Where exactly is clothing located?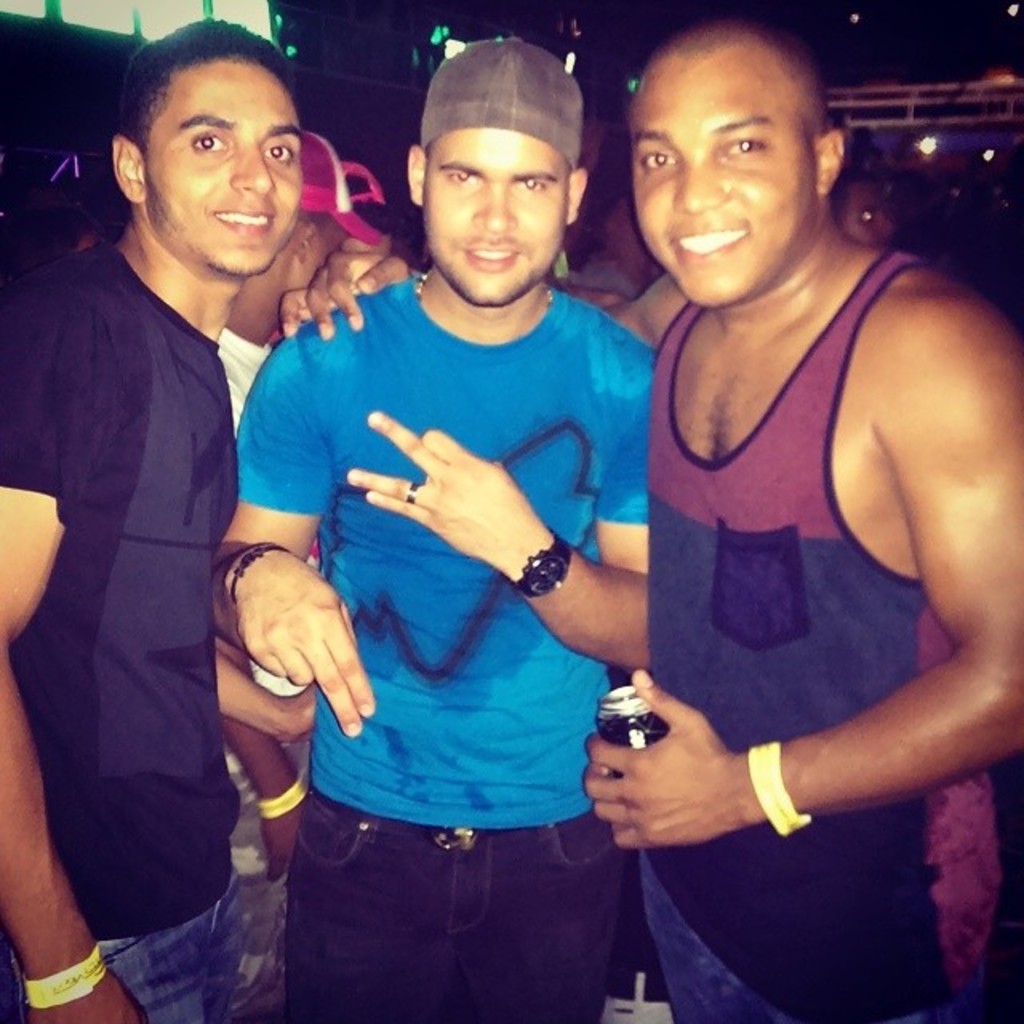
Its bounding box is 0:229:248:1022.
